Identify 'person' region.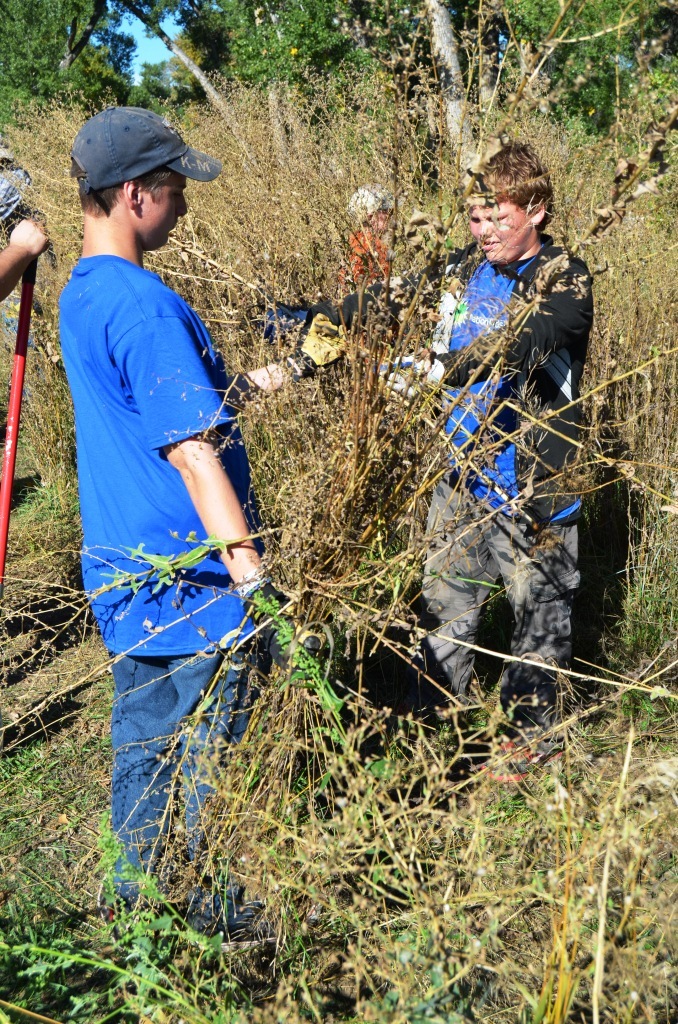
Region: bbox=[416, 142, 595, 731].
